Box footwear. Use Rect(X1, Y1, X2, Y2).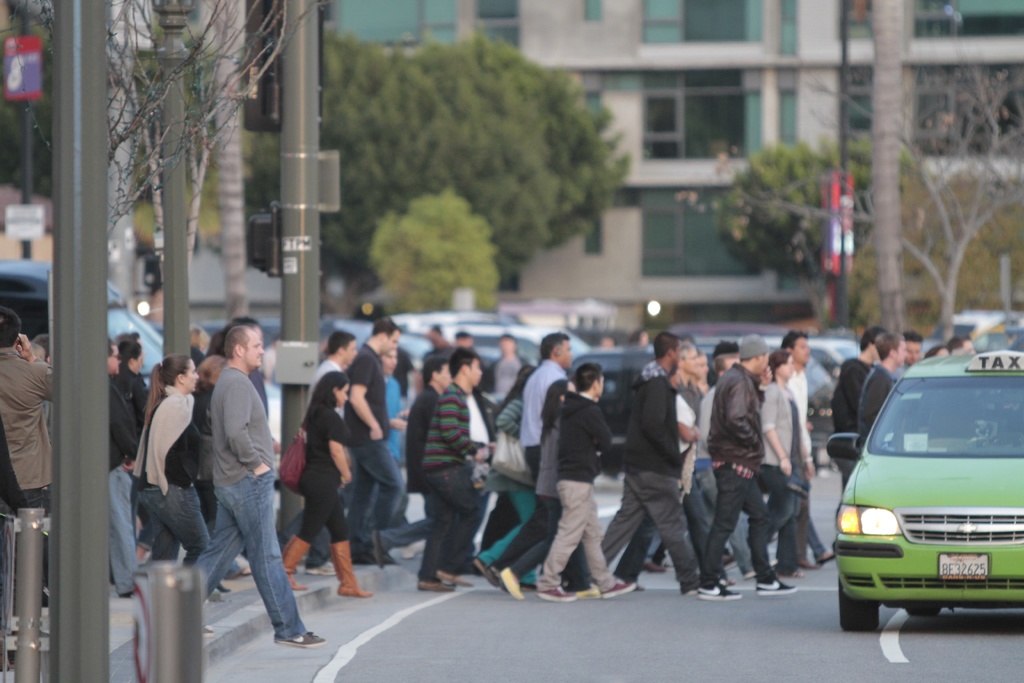
Rect(273, 628, 328, 650).
